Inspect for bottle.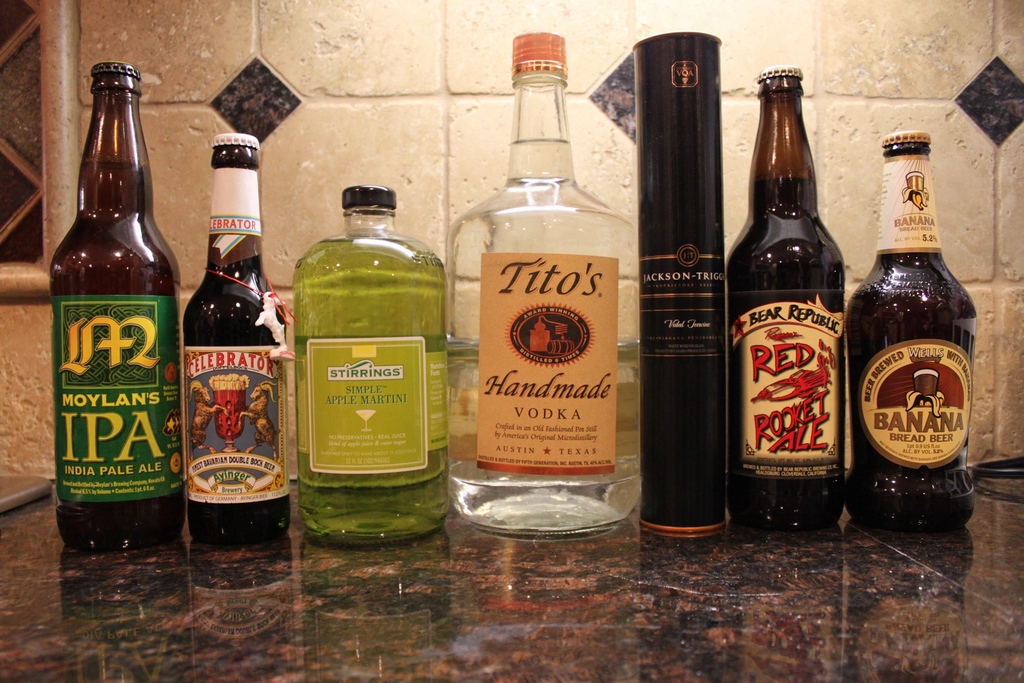
Inspection: 293/185/448/550.
